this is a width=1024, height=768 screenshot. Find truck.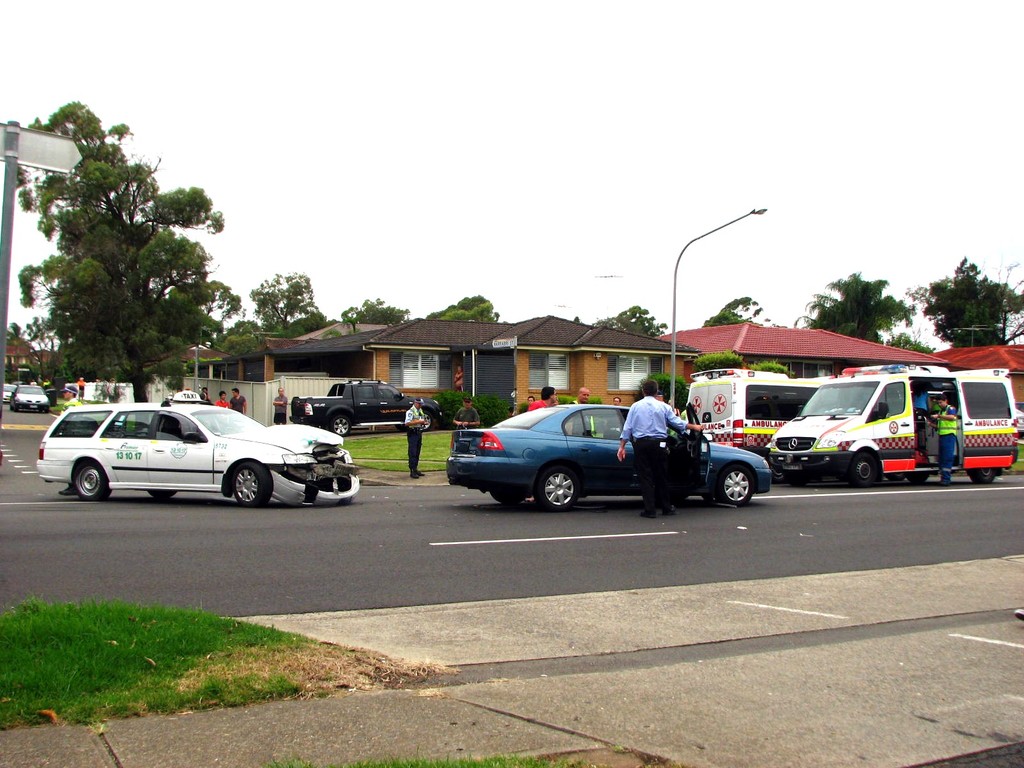
Bounding box: 763/366/1022/490.
